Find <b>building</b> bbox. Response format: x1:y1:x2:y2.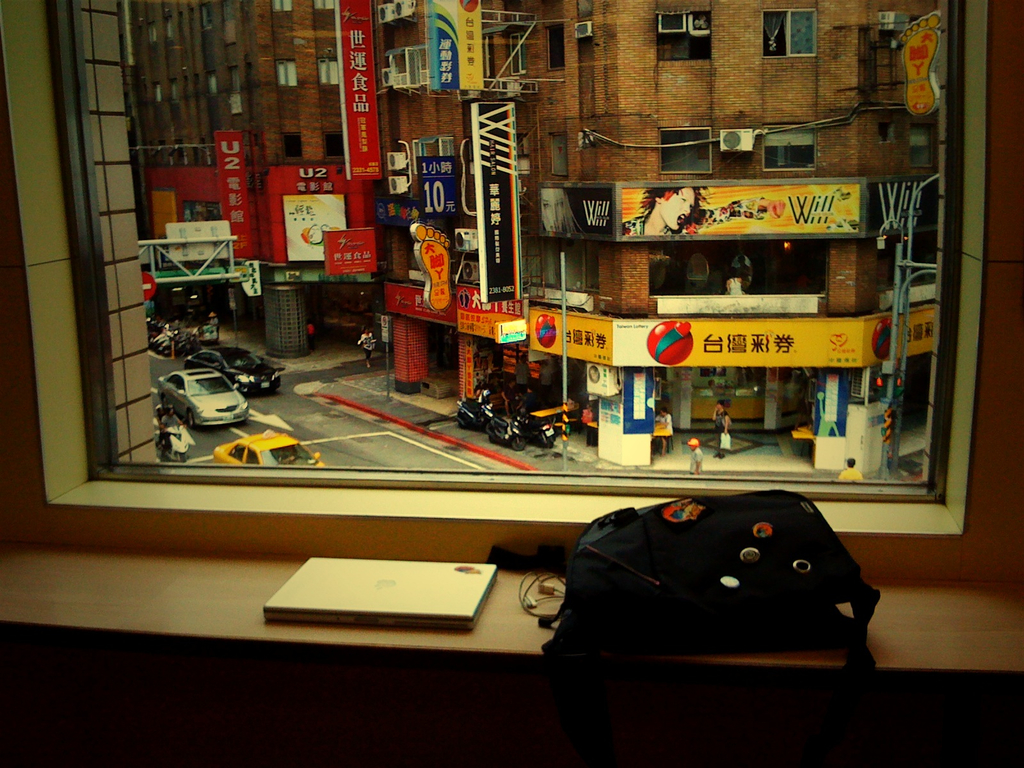
0:0:1023:767.
